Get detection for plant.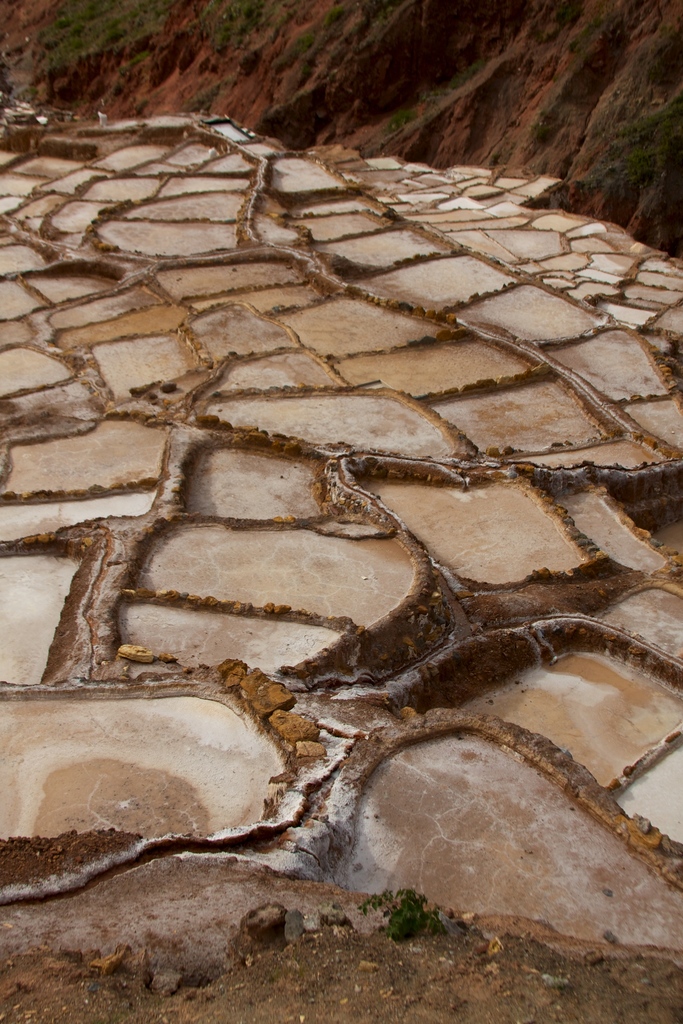
Detection: 24 88 38 95.
